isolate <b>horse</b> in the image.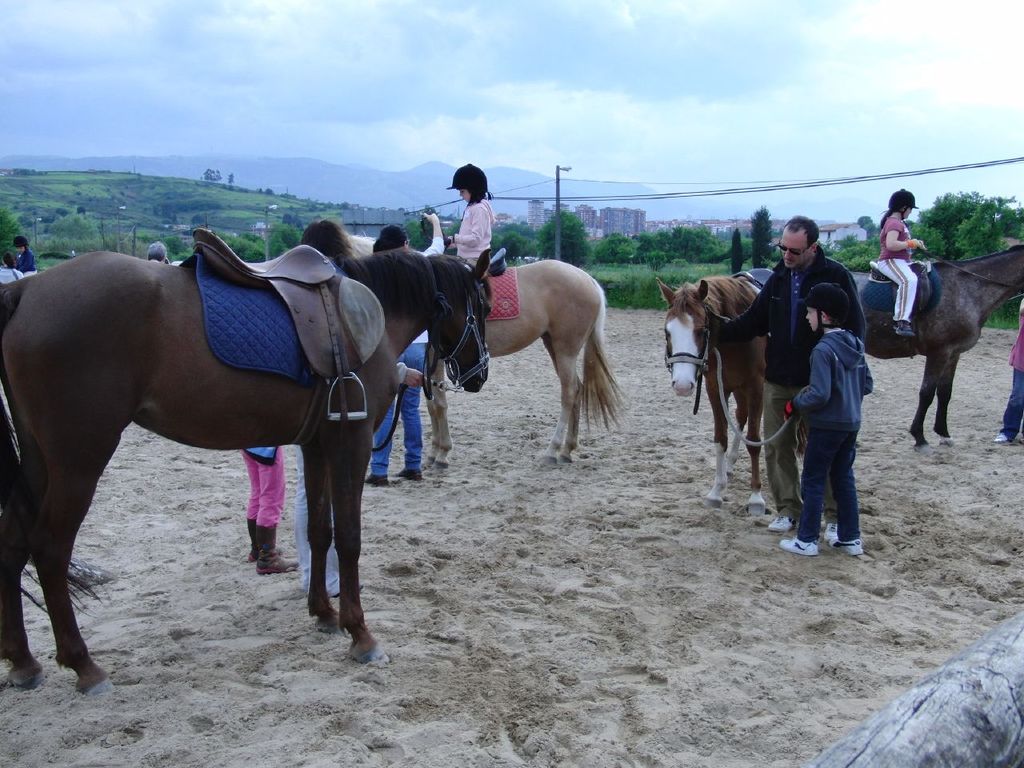
Isolated region: x1=654 y1=274 x2=814 y2=518.
